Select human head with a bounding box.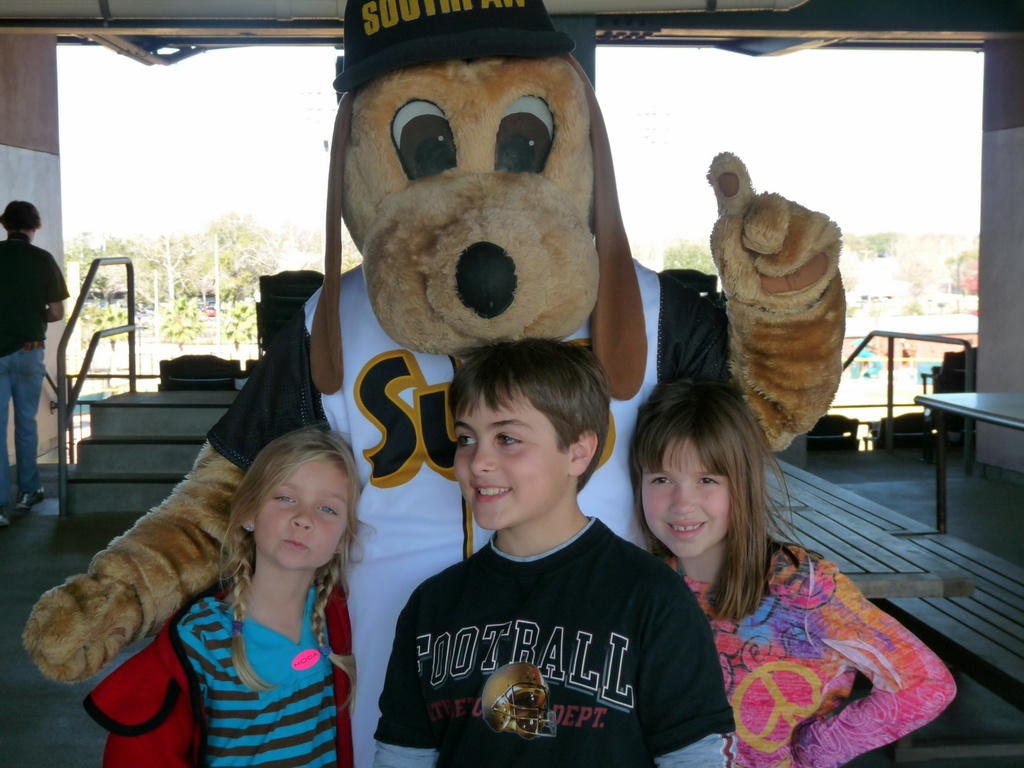
<bbox>632, 385, 762, 553</bbox>.
